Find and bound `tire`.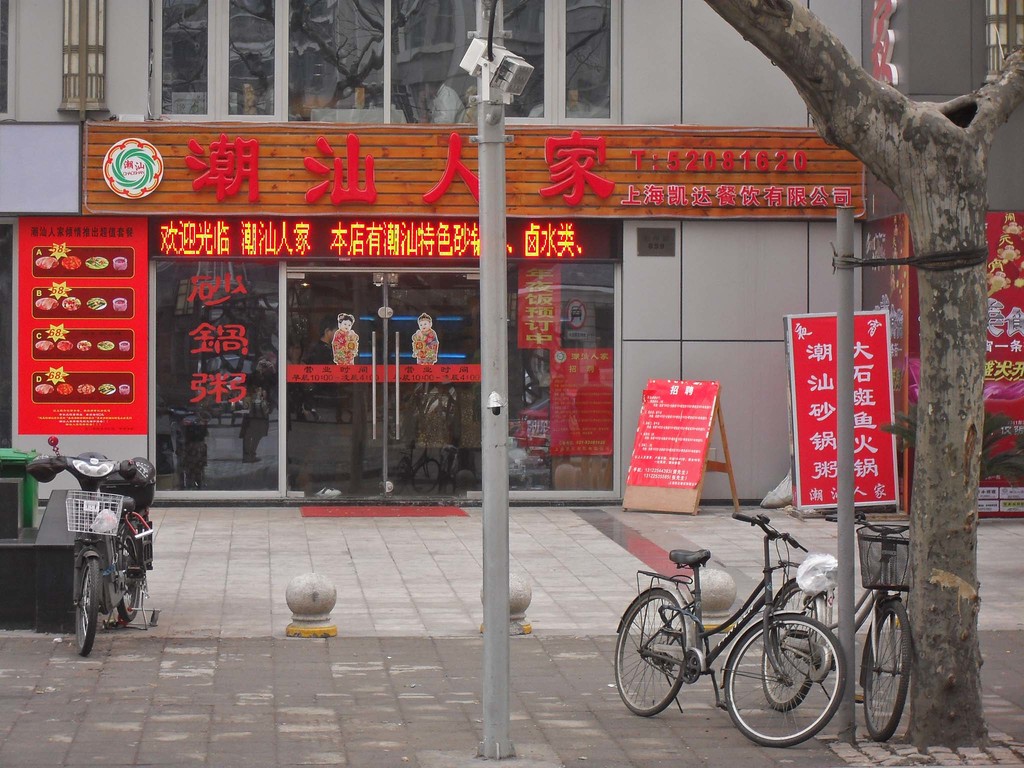
Bound: region(76, 559, 99, 657).
